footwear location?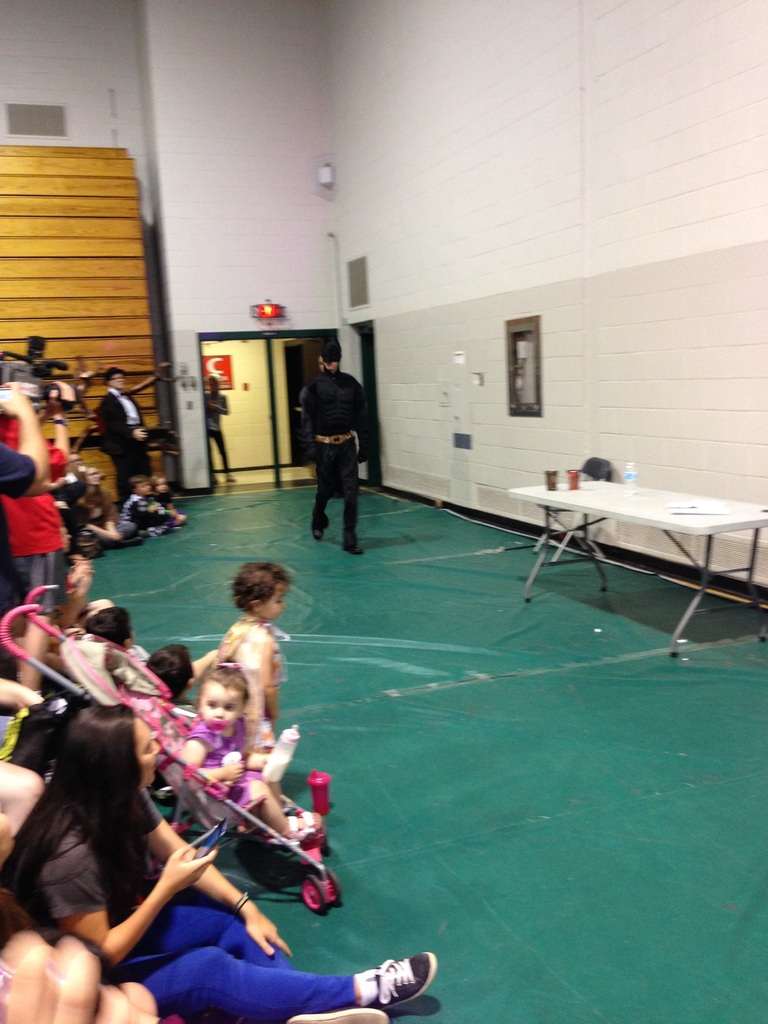
{"x1": 339, "y1": 531, "x2": 365, "y2": 556}
